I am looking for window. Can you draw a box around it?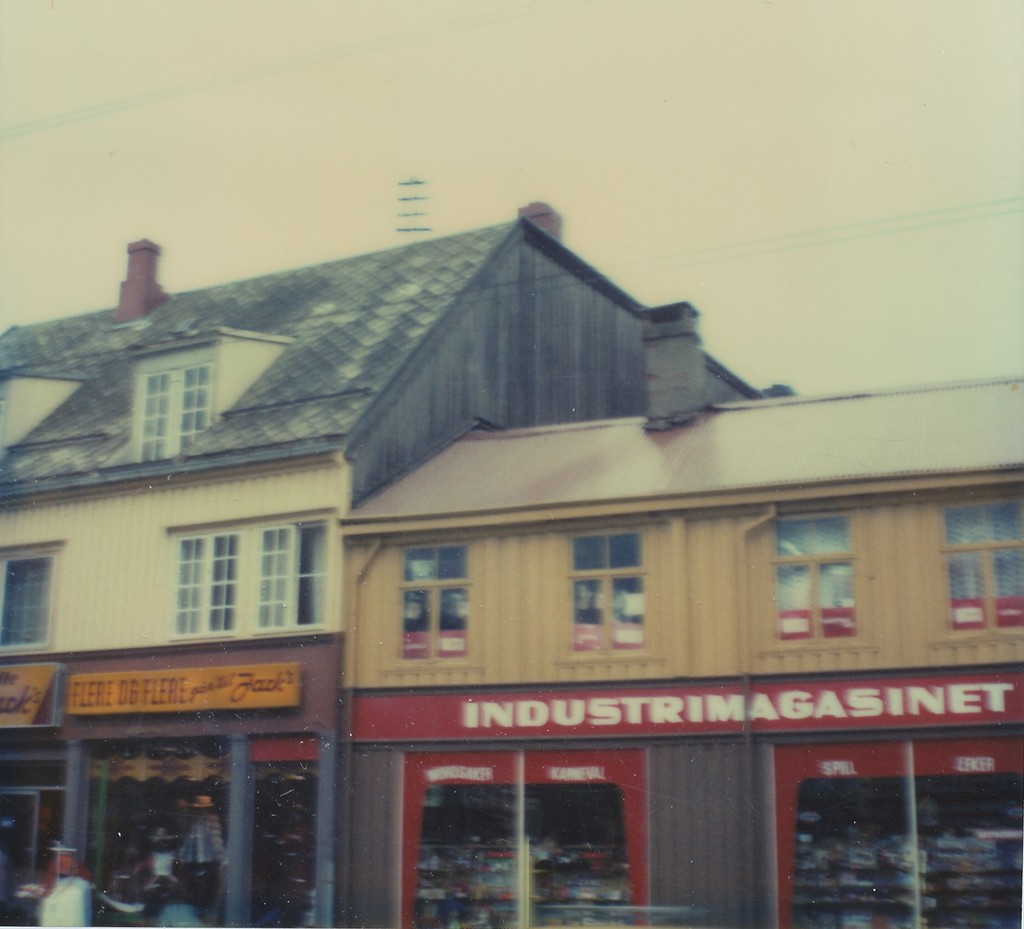
Sure, the bounding box is Rect(138, 498, 359, 651).
